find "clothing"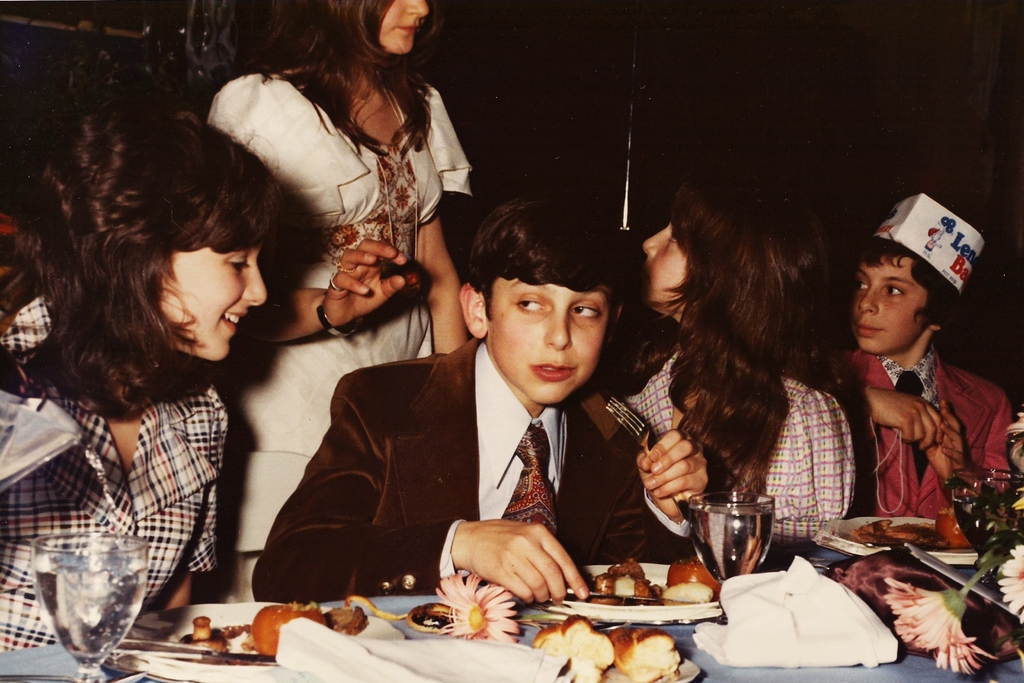
rect(0, 289, 224, 647)
